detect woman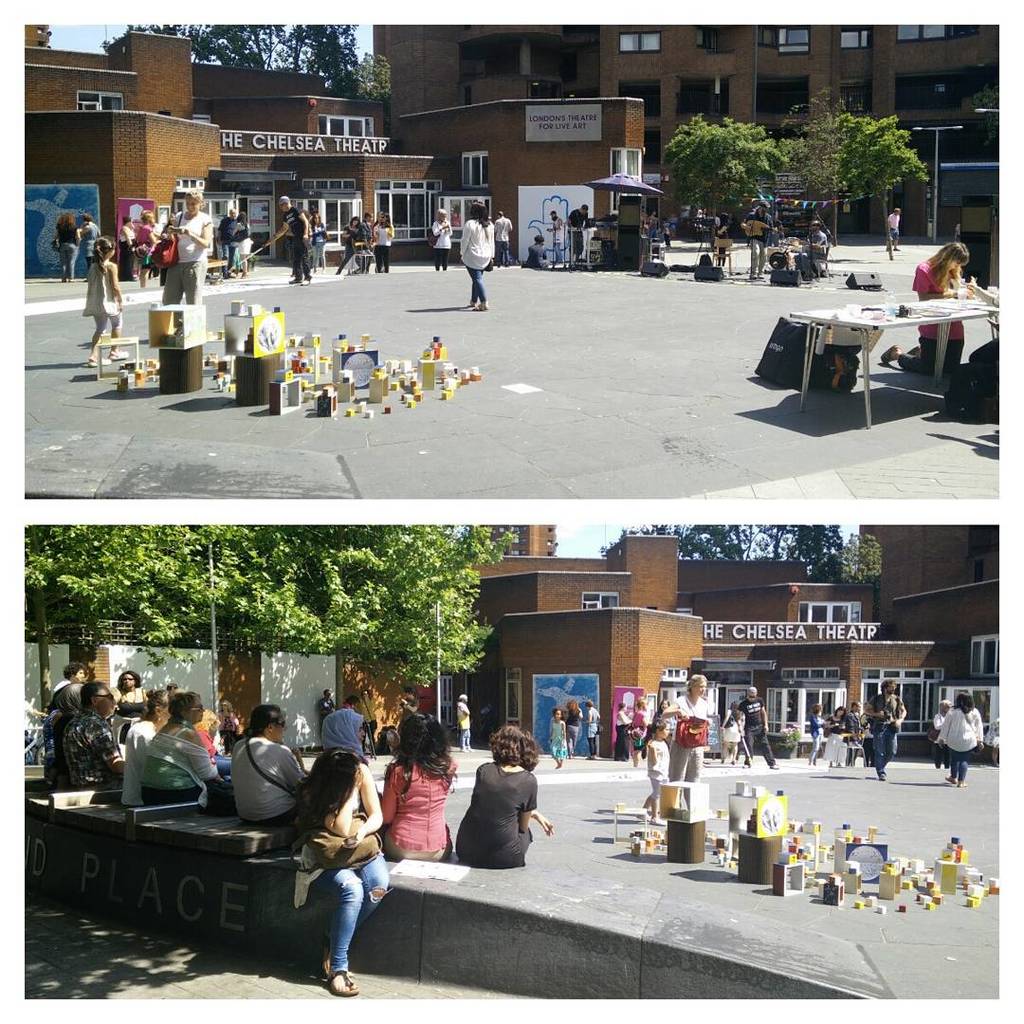
{"x1": 430, "y1": 210, "x2": 449, "y2": 267}
